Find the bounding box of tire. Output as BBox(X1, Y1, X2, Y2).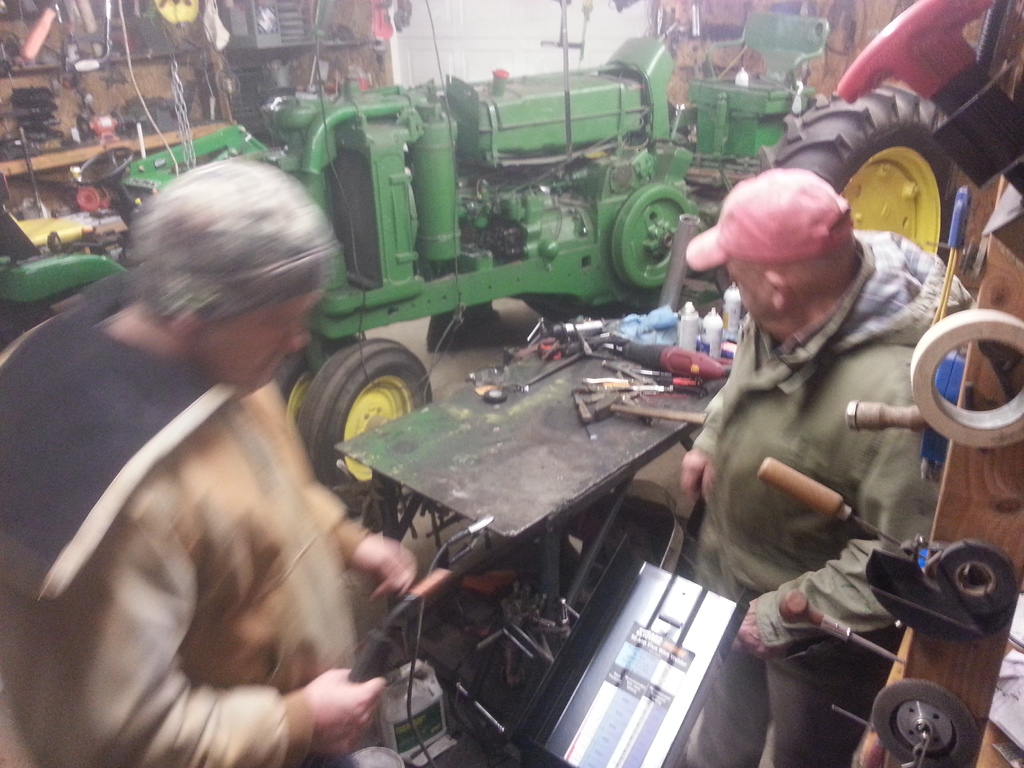
BBox(300, 340, 446, 518).
